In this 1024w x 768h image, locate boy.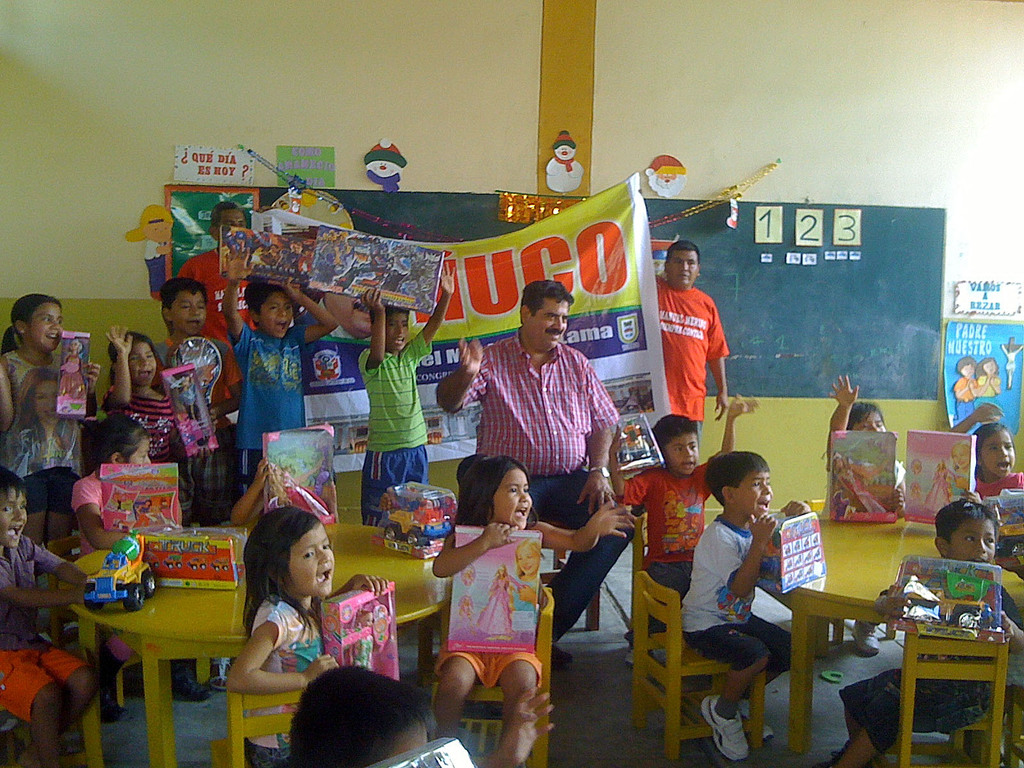
Bounding box: region(283, 664, 559, 767).
